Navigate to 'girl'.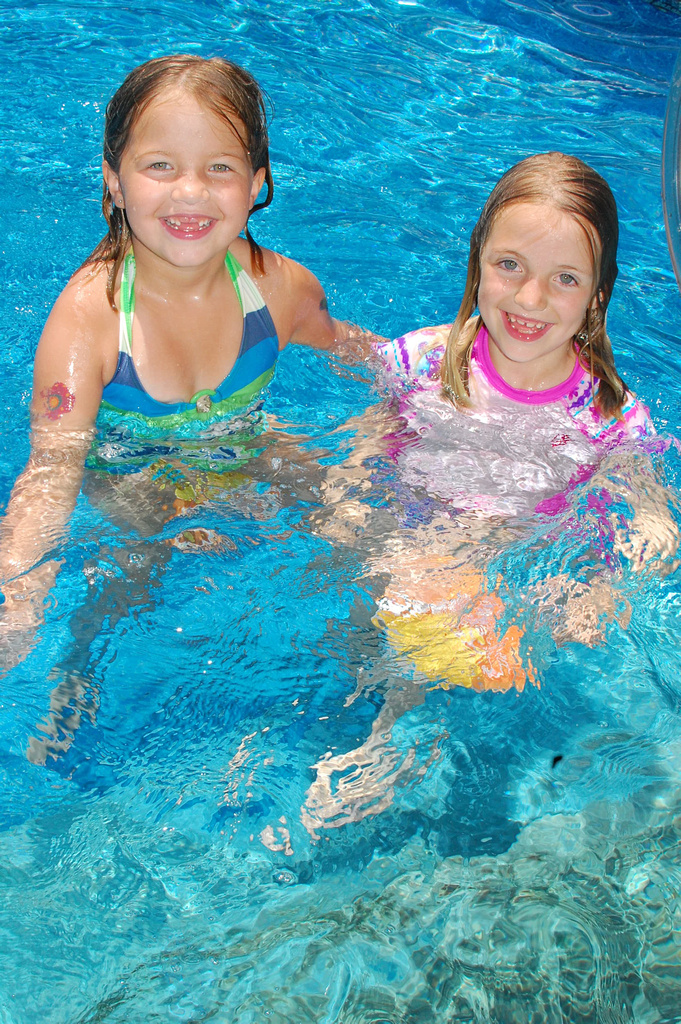
Navigation target: <box>313,148,674,575</box>.
